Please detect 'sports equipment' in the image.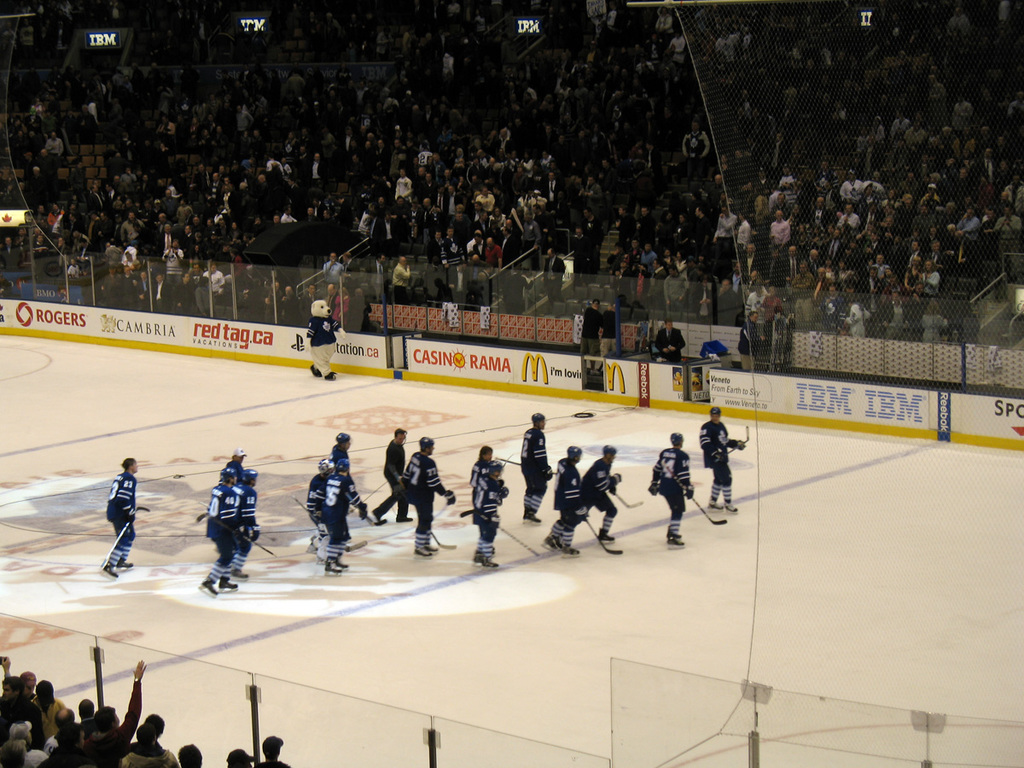
[x1=217, y1=573, x2=235, y2=596].
